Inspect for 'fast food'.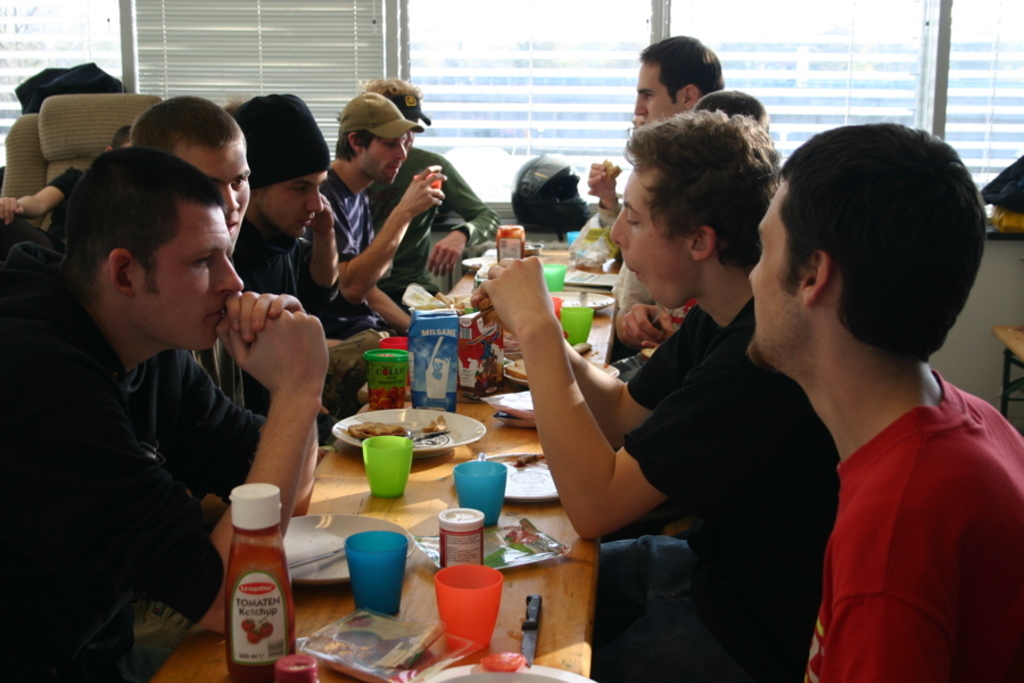
Inspection: {"left": 346, "top": 411, "right": 408, "bottom": 441}.
